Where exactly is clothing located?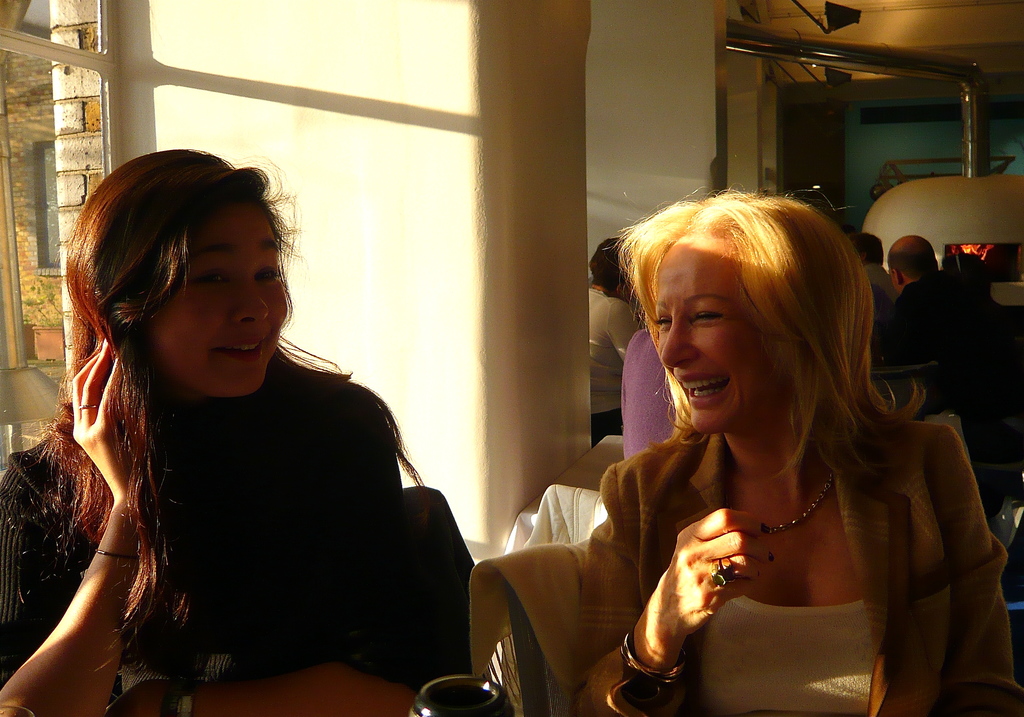
Its bounding box is (left=882, top=278, right=996, bottom=418).
